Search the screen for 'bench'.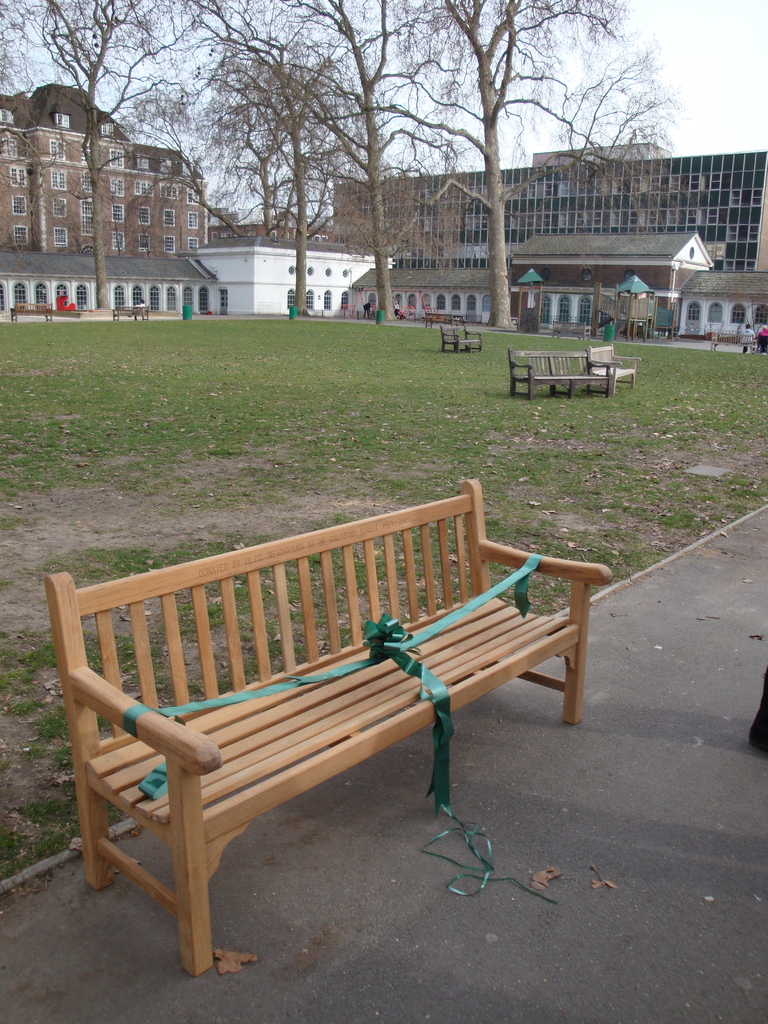
Found at bbox=[439, 323, 486, 354].
